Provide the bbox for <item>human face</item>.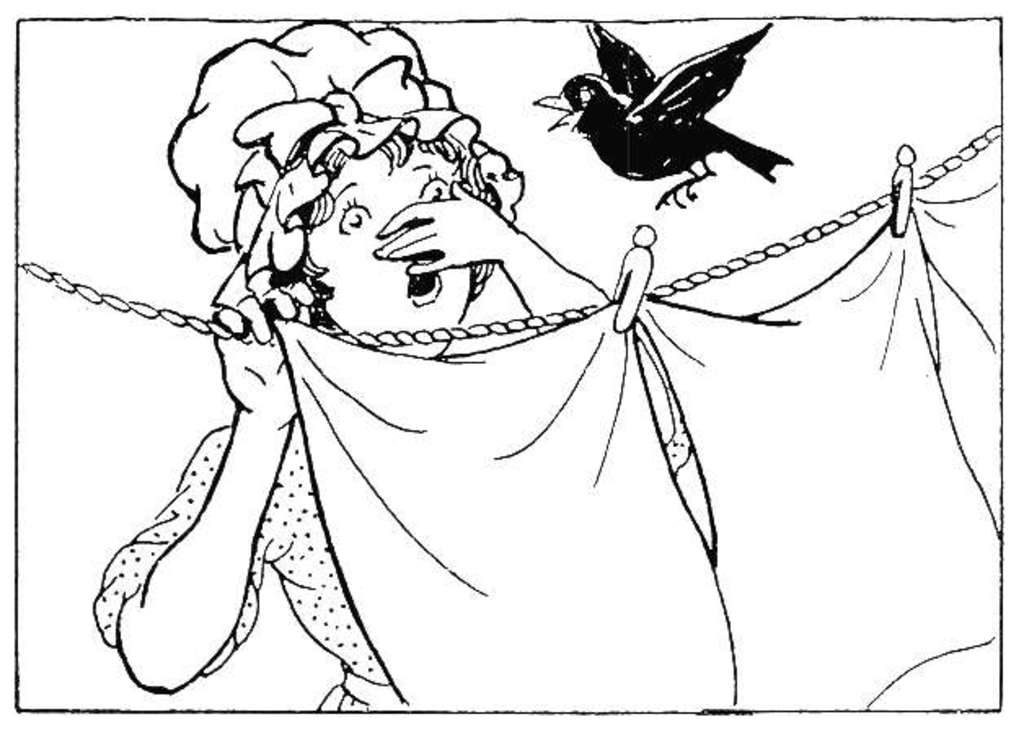
x1=310 y1=148 x2=471 y2=357.
